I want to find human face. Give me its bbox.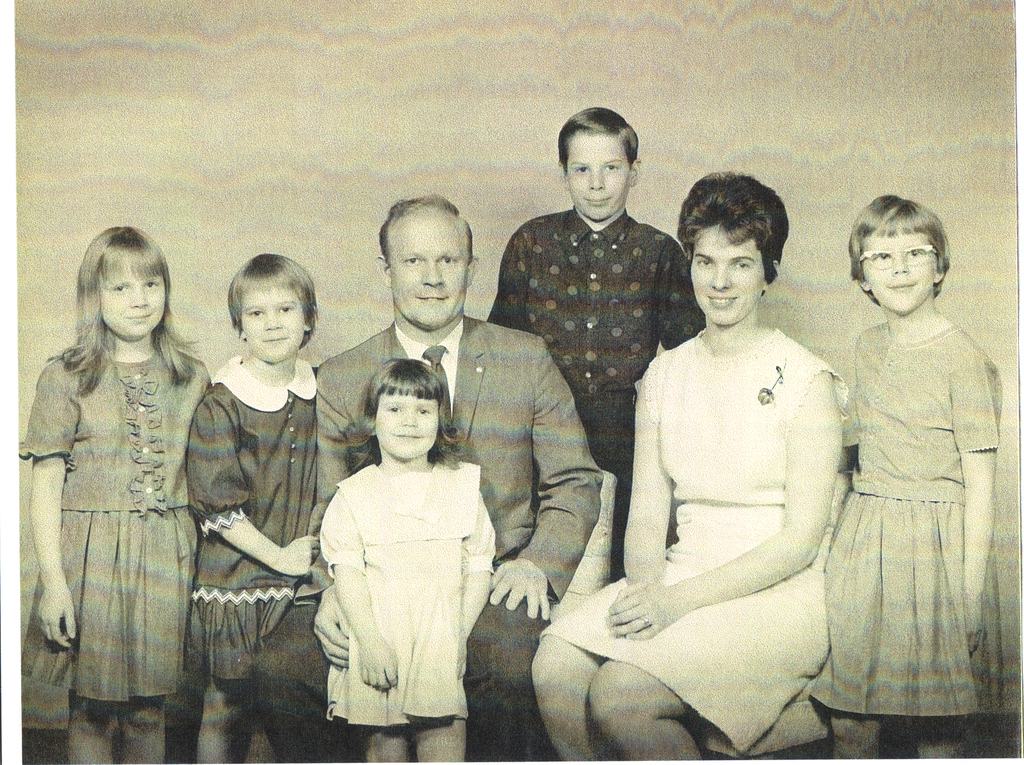
left=388, top=211, right=462, bottom=323.
